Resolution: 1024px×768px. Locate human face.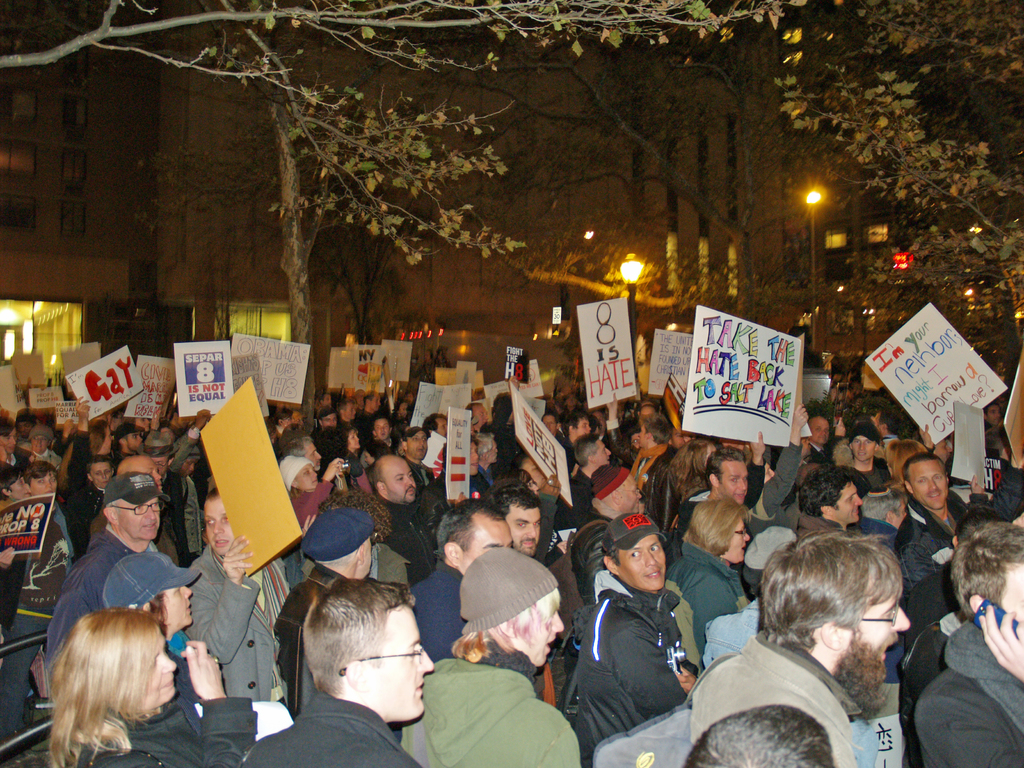
left=179, top=456, right=198, bottom=477.
